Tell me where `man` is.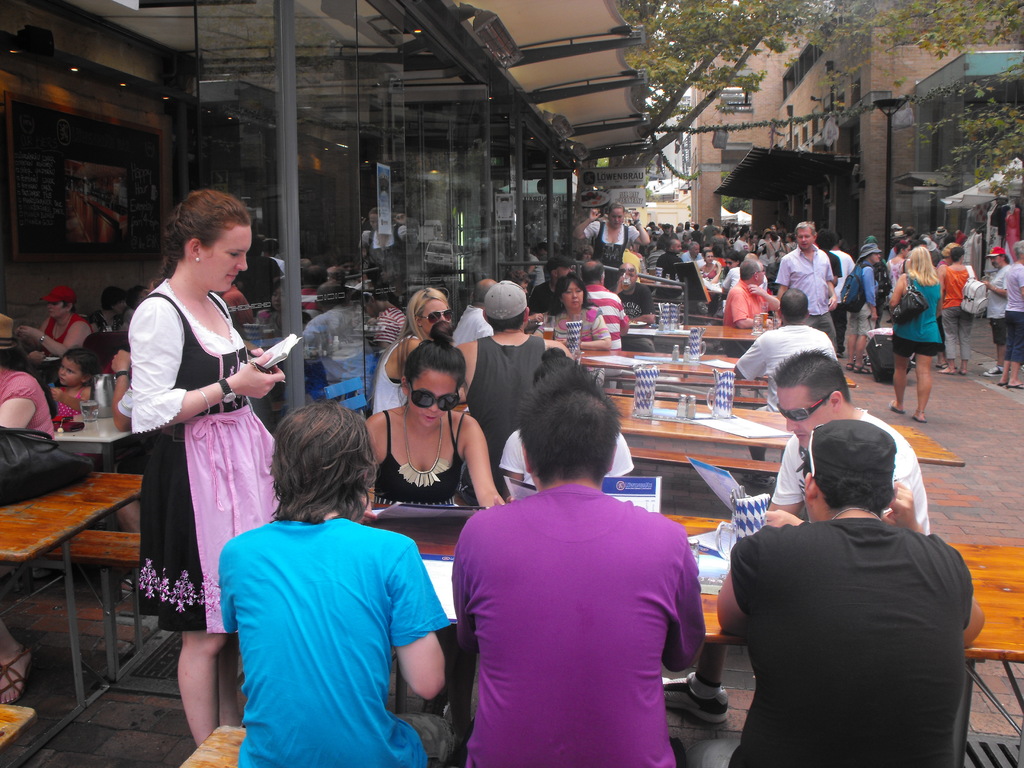
`man` is at 843 243 880 374.
